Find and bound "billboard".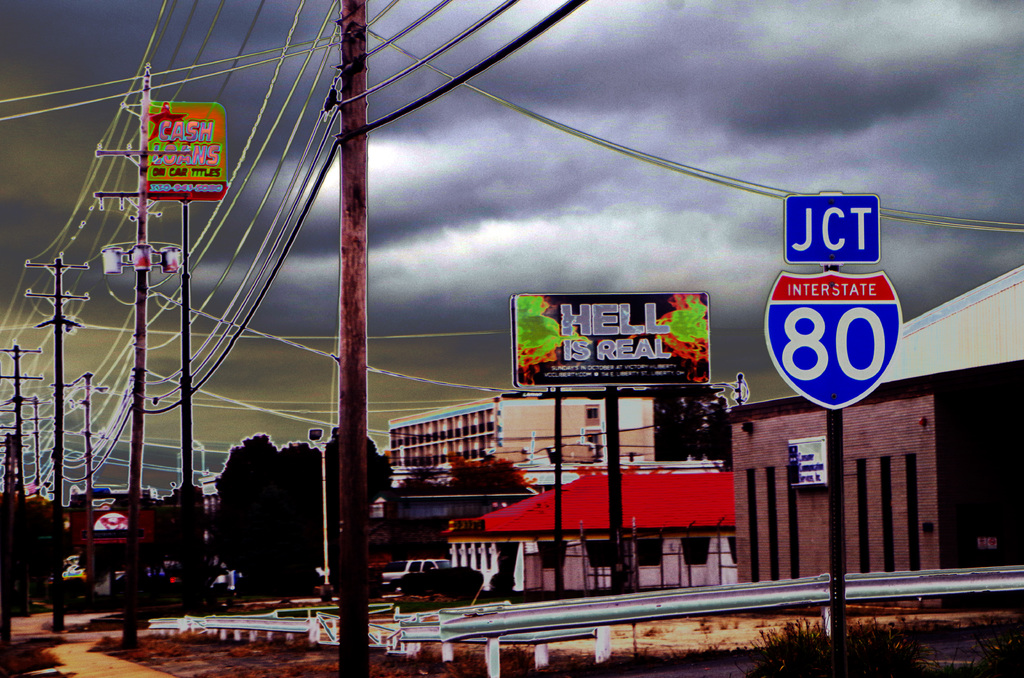
Bound: <box>141,99,225,200</box>.
